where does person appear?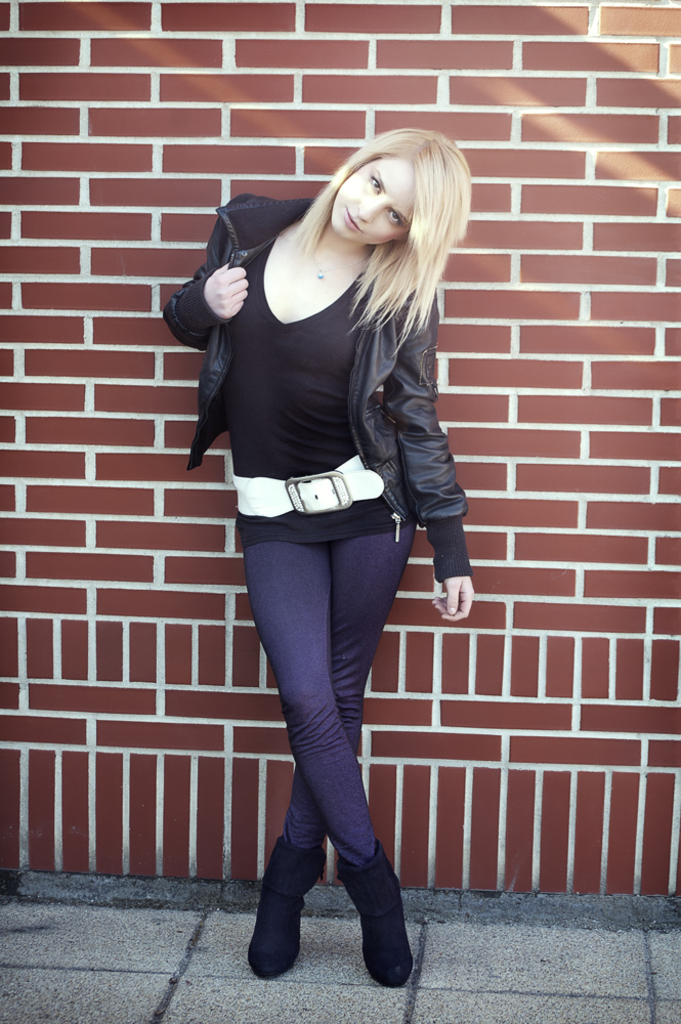
Appears at <bbox>174, 106, 492, 965</bbox>.
